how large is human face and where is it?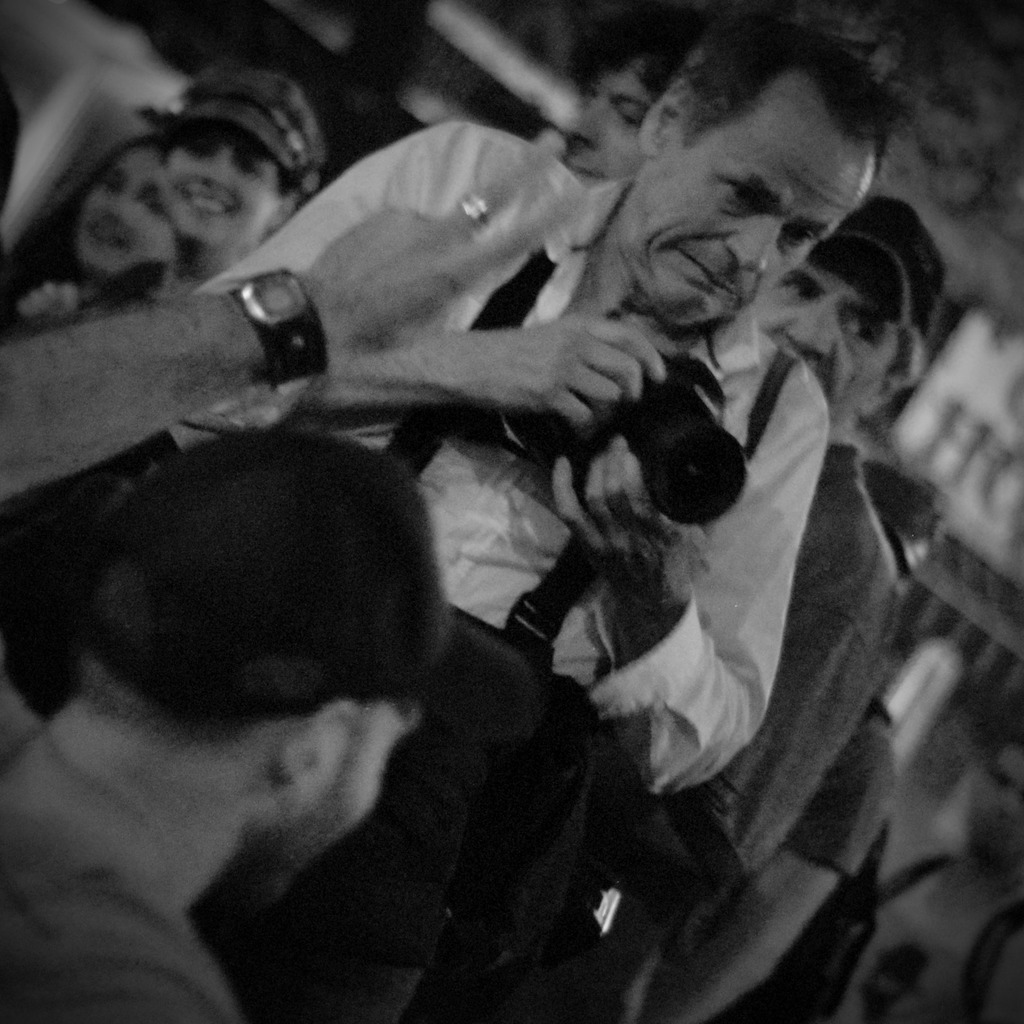
Bounding box: 555, 64, 653, 183.
